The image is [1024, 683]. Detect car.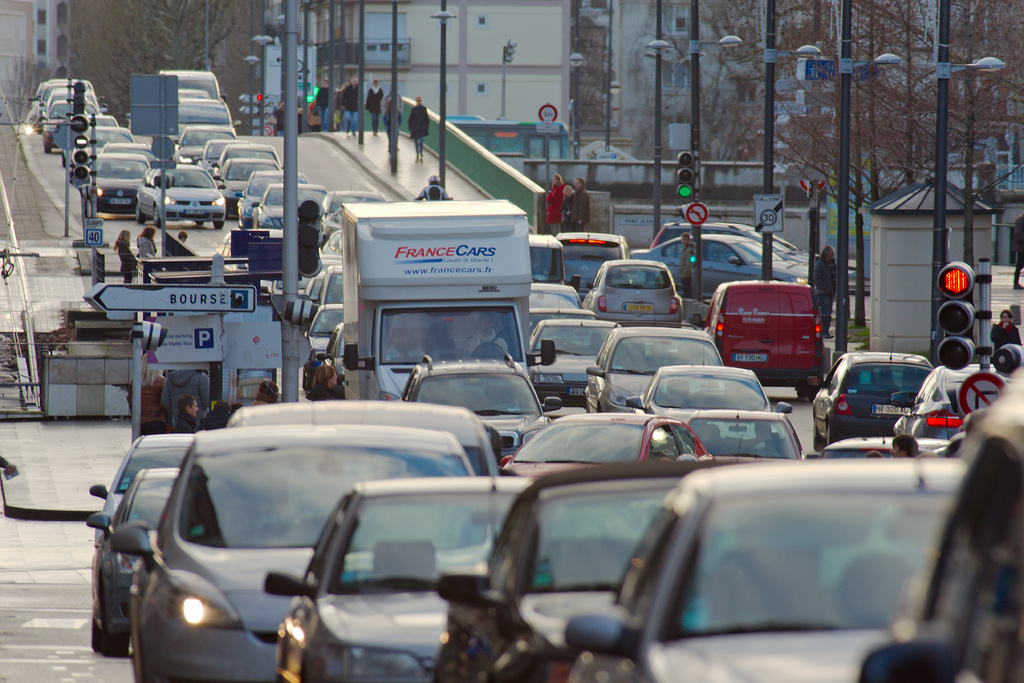
Detection: region(558, 454, 967, 682).
